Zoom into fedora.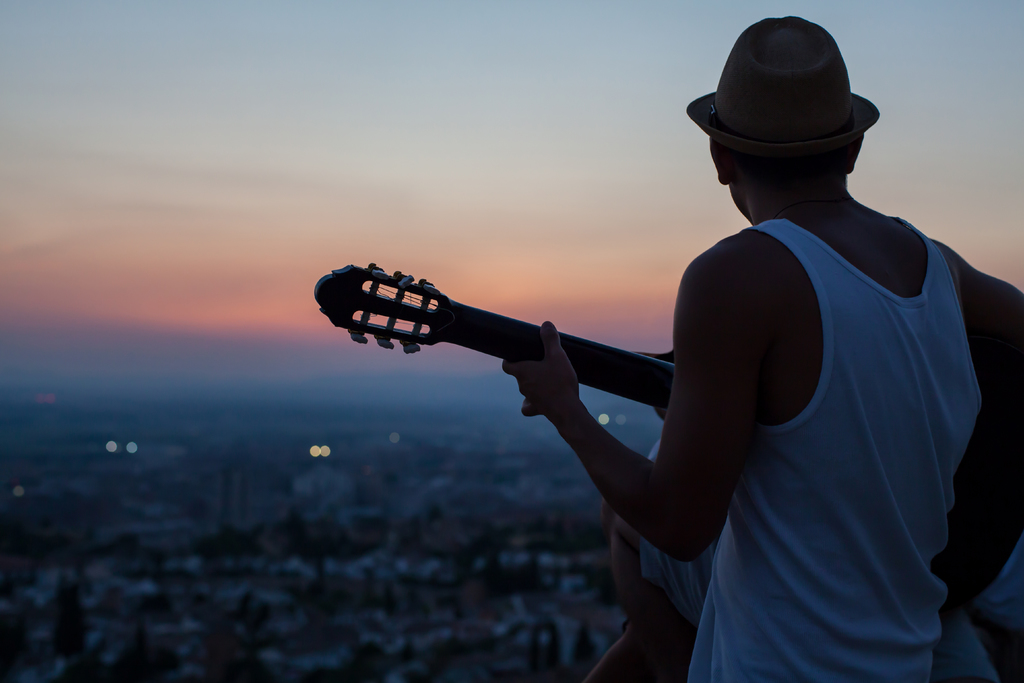
Zoom target: rect(705, 19, 902, 198).
